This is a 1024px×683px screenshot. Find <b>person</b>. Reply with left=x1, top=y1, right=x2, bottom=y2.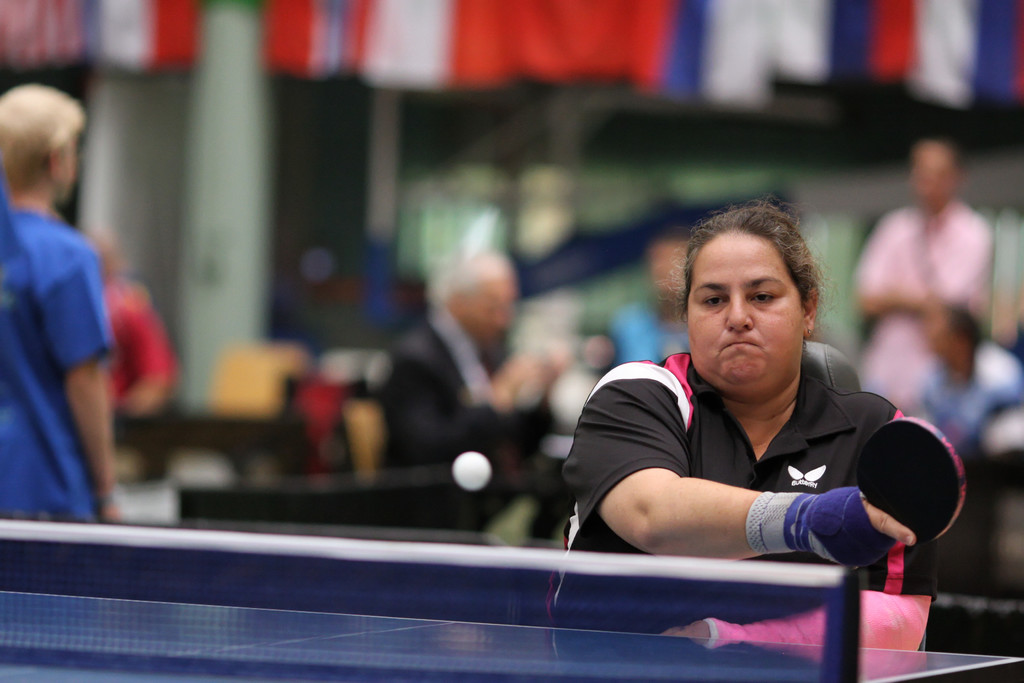
left=905, top=289, right=1023, bottom=468.
